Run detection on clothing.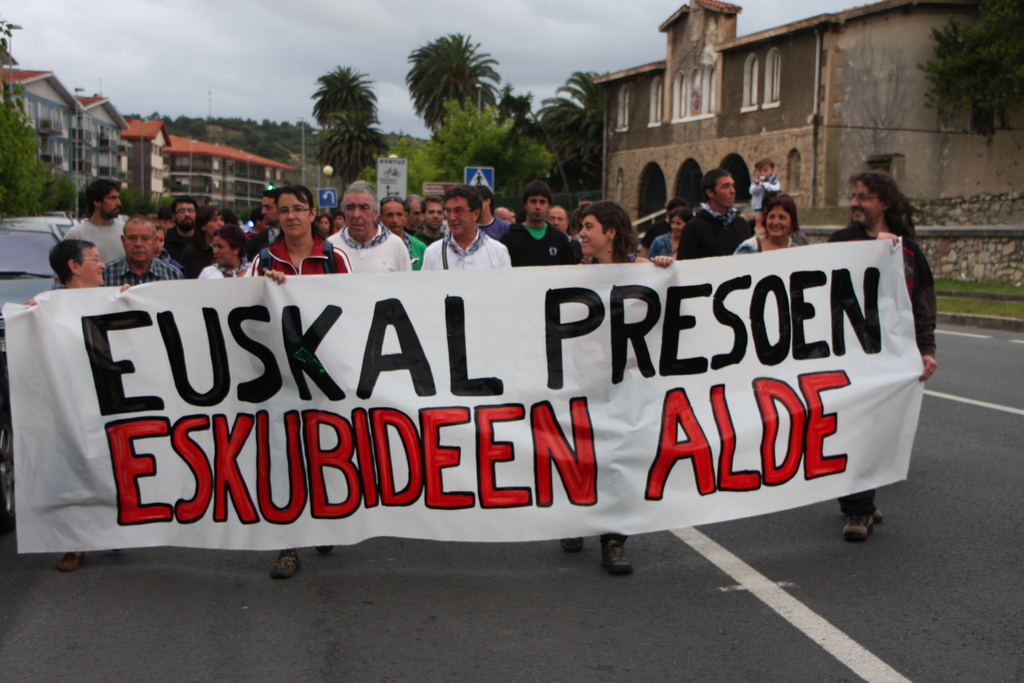
Result: crop(179, 235, 213, 278).
